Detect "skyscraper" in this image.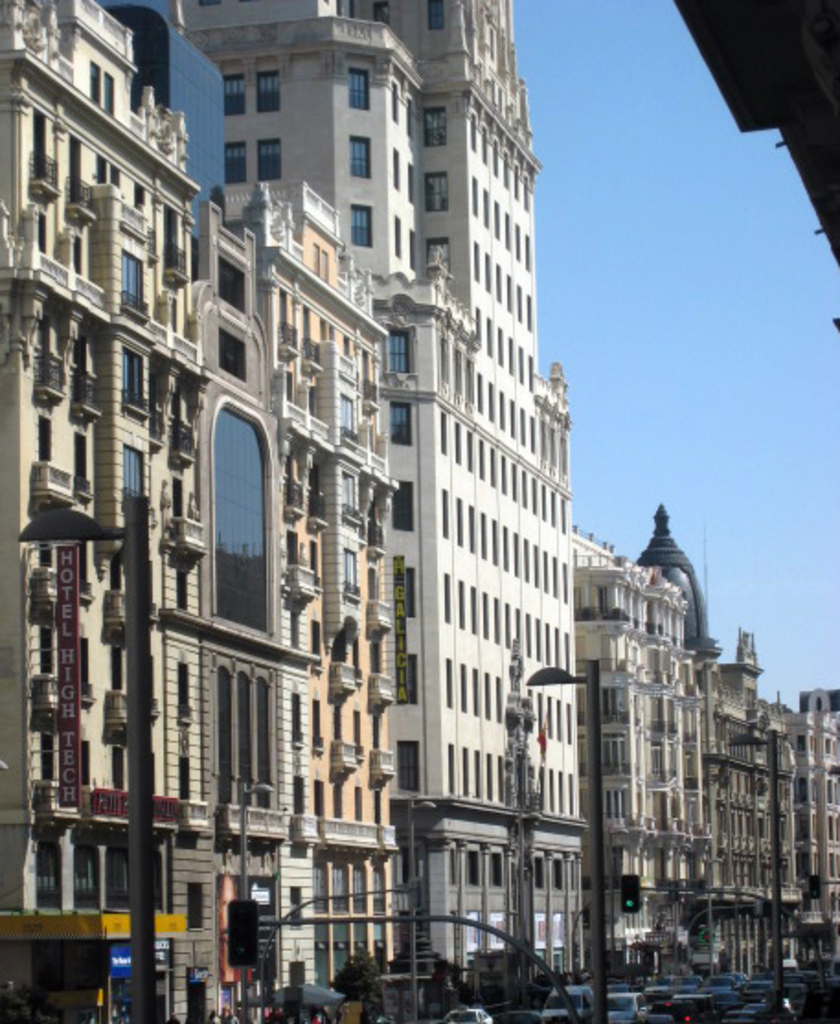
Detection: {"x1": 173, "y1": 0, "x2": 592, "y2": 1002}.
